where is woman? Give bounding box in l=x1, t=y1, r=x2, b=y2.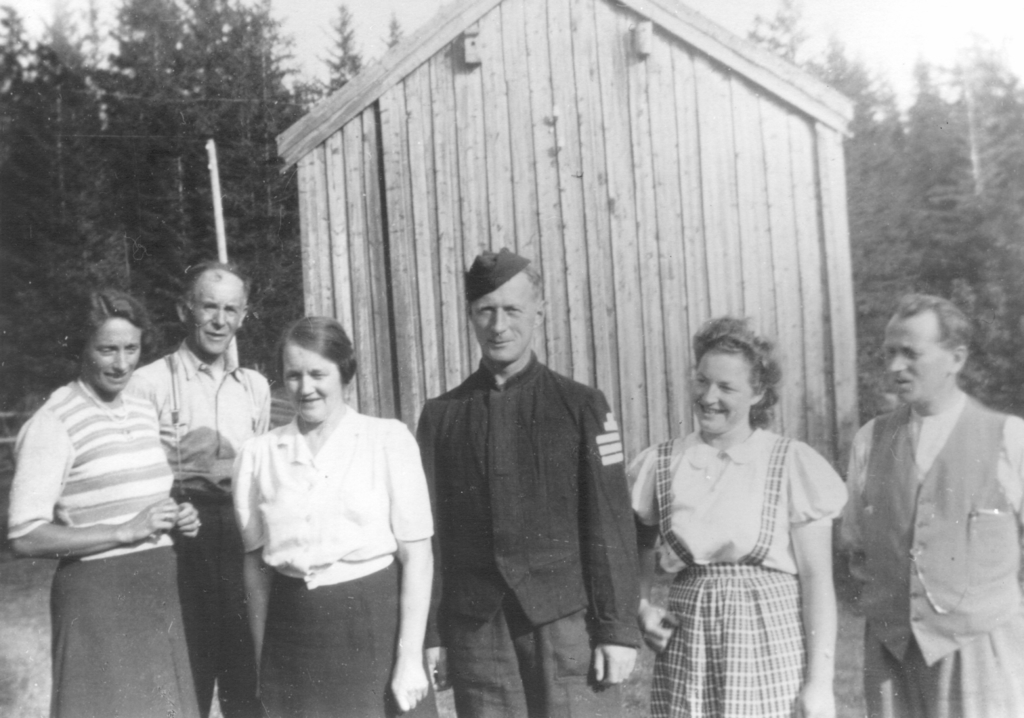
l=6, t=291, r=202, b=717.
